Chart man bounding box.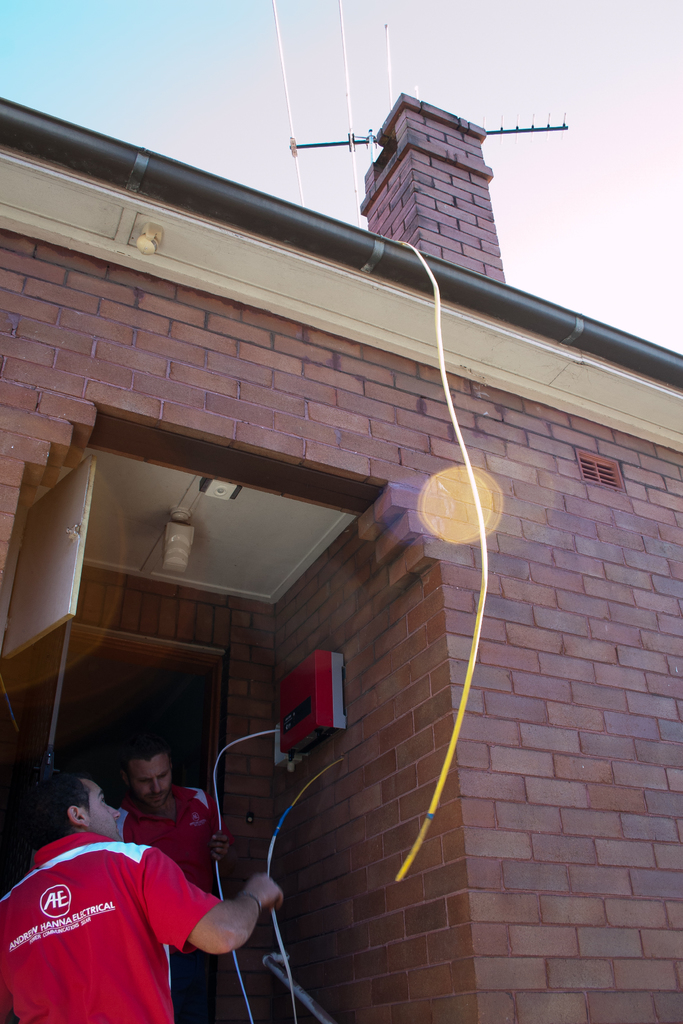
Charted: rect(110, 736, 227, 895).
